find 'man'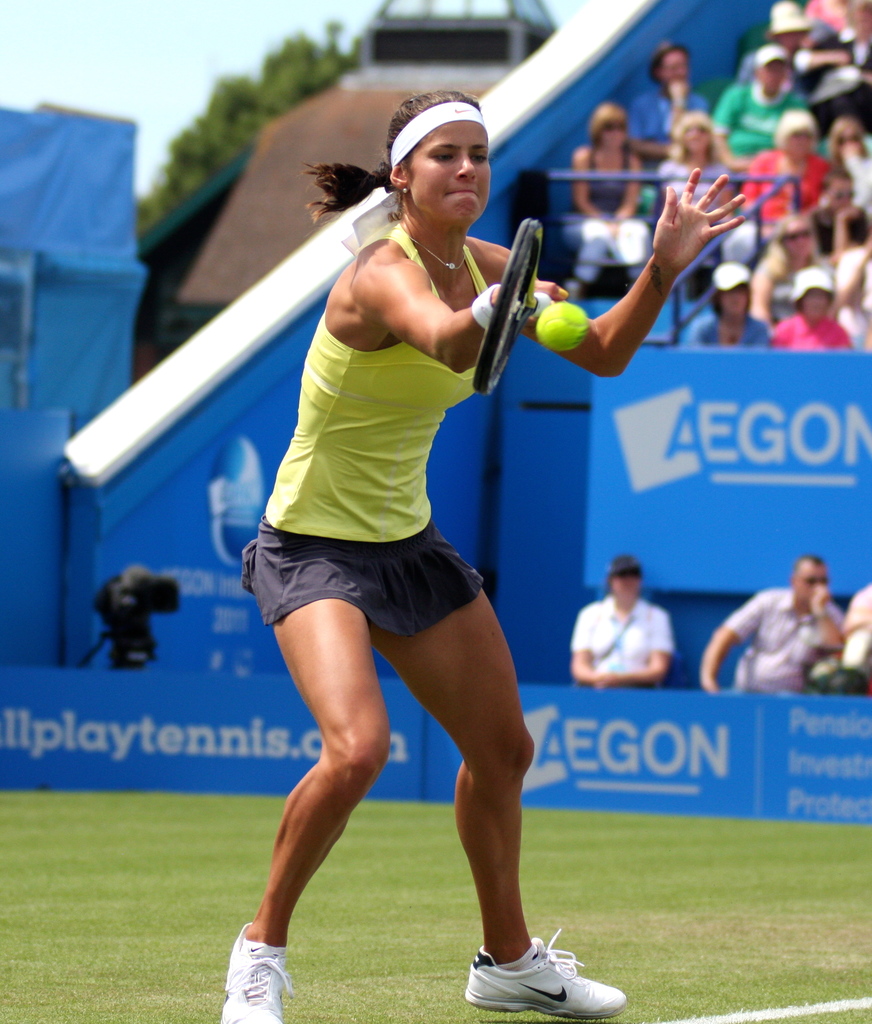
detection(675, 258, 779, 366)
